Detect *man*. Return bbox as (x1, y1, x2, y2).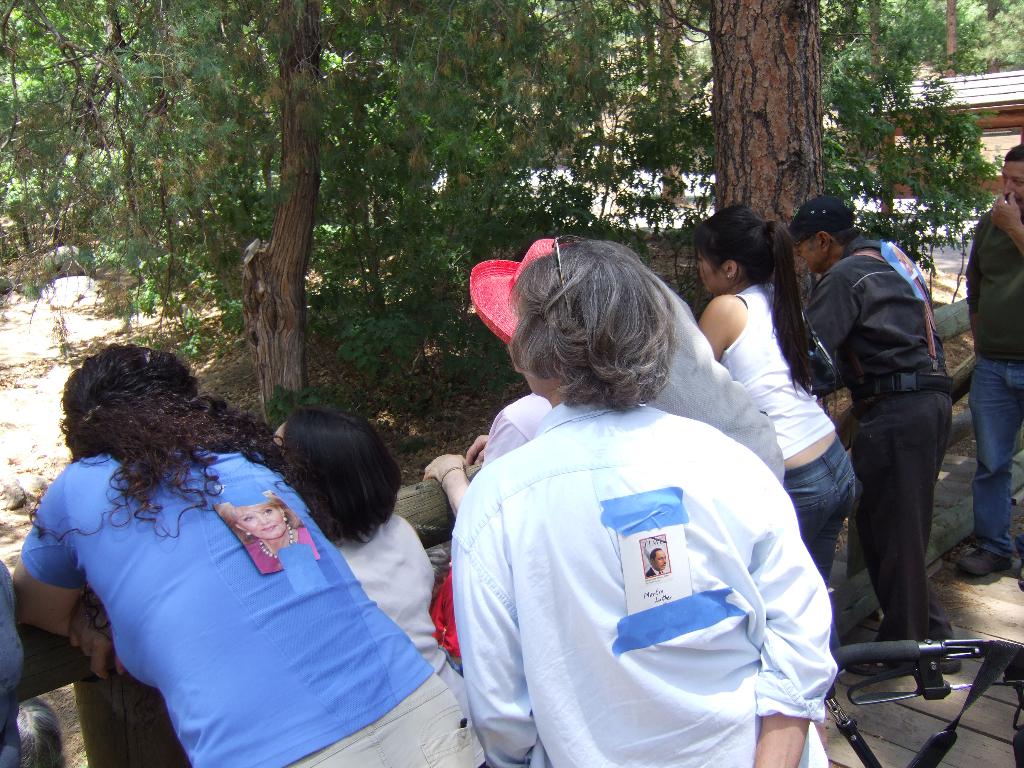
(801, 207, 973, 684).
